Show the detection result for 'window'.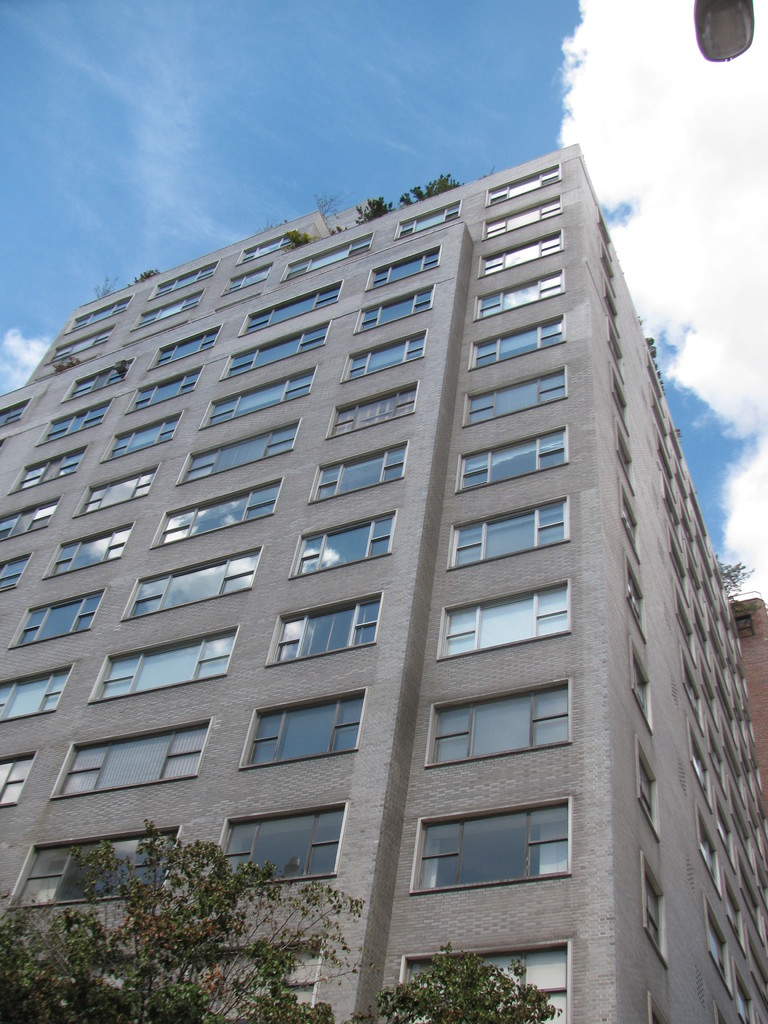
{"x1": 639, "y1": 745, "x2": 658, "y2": 843}.
